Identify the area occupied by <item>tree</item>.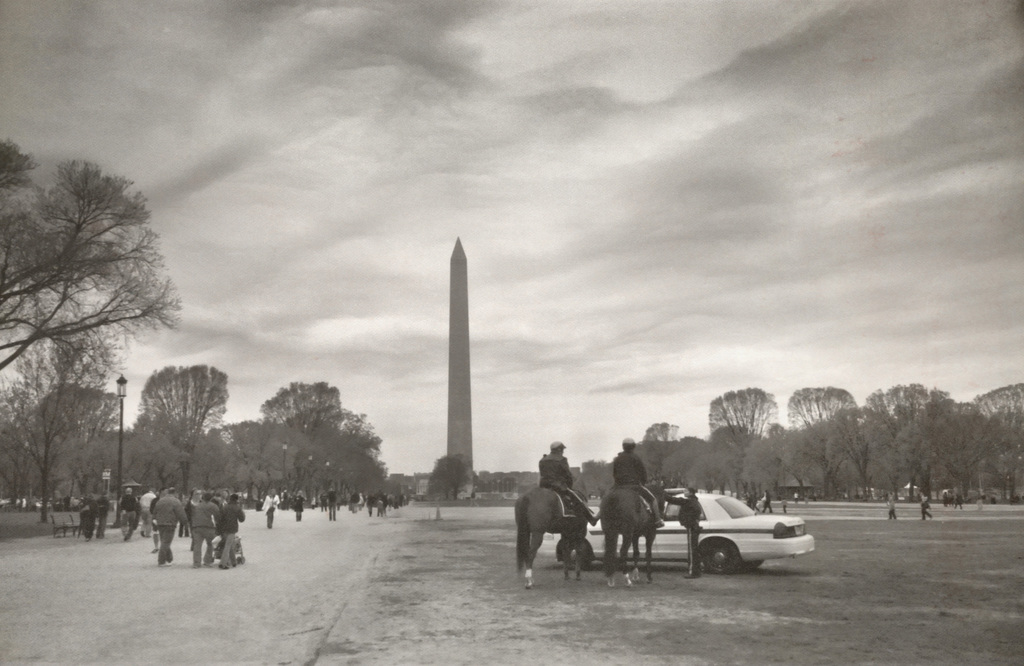
Area: l=671, t=434, r=710, b=492.
